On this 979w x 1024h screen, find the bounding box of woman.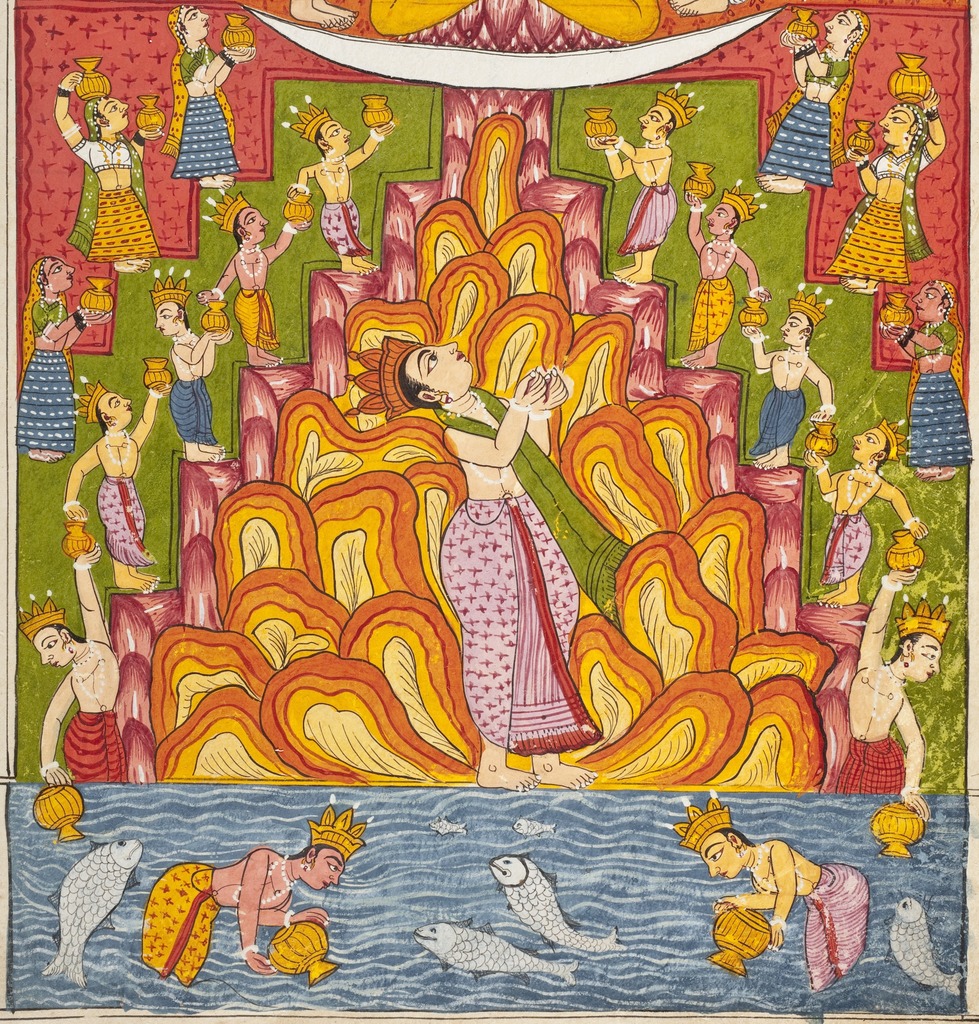
Bounding box: crop(873, 271, 978, 483).
